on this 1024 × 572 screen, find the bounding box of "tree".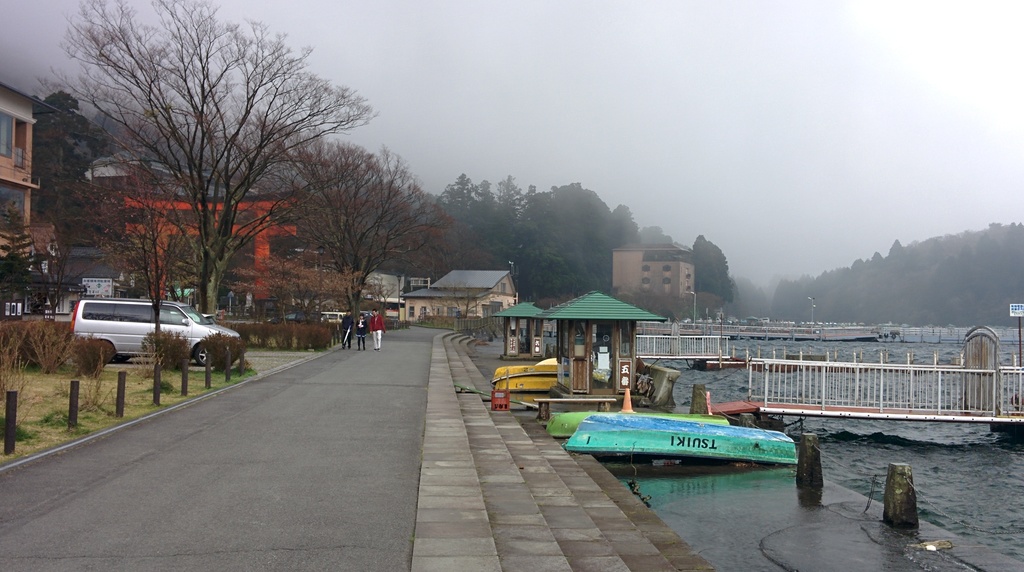
Bounding box: [286, 126, 438, 306].
